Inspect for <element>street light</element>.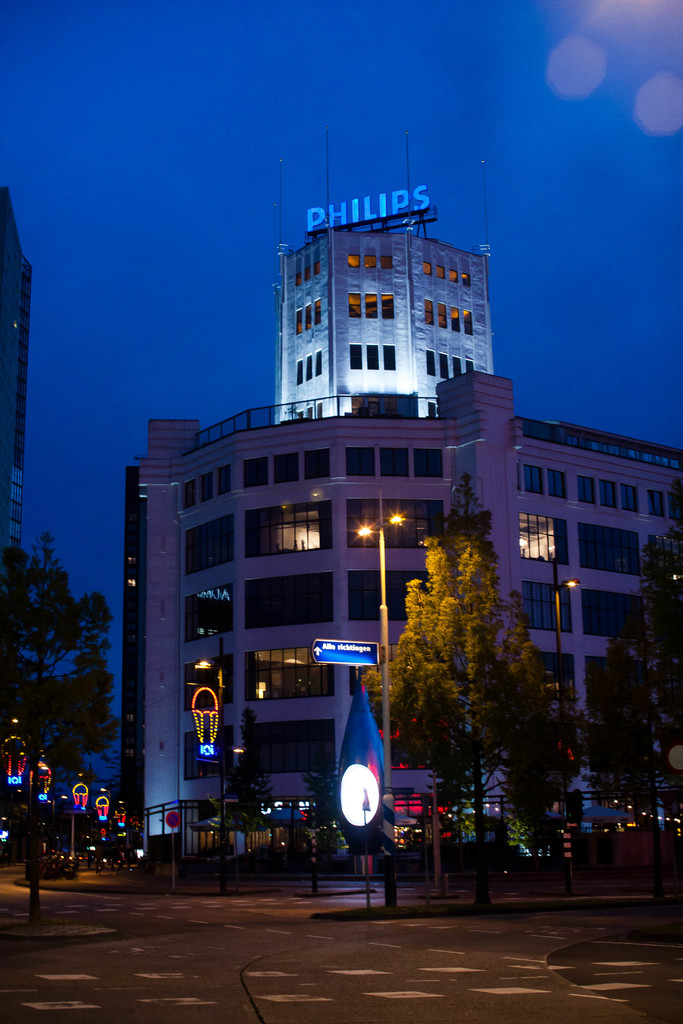
Inspection: [551, 556, 583, 888].
